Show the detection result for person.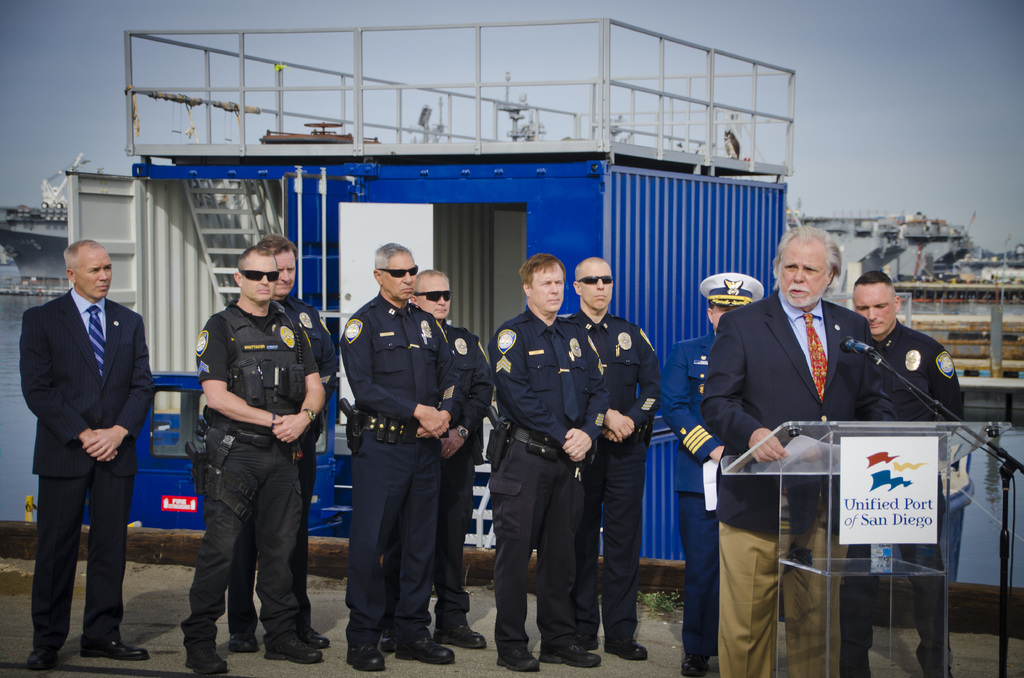
bbox=(262, 239, 342, 644).
